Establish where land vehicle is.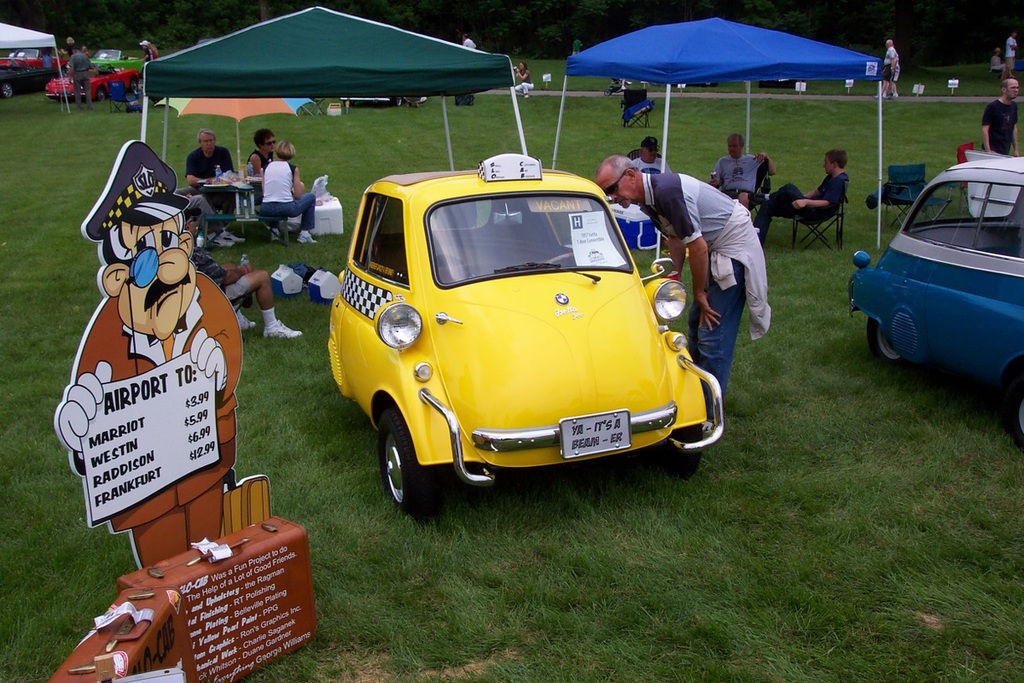
Established at region(861, 138, 1023, 410).
